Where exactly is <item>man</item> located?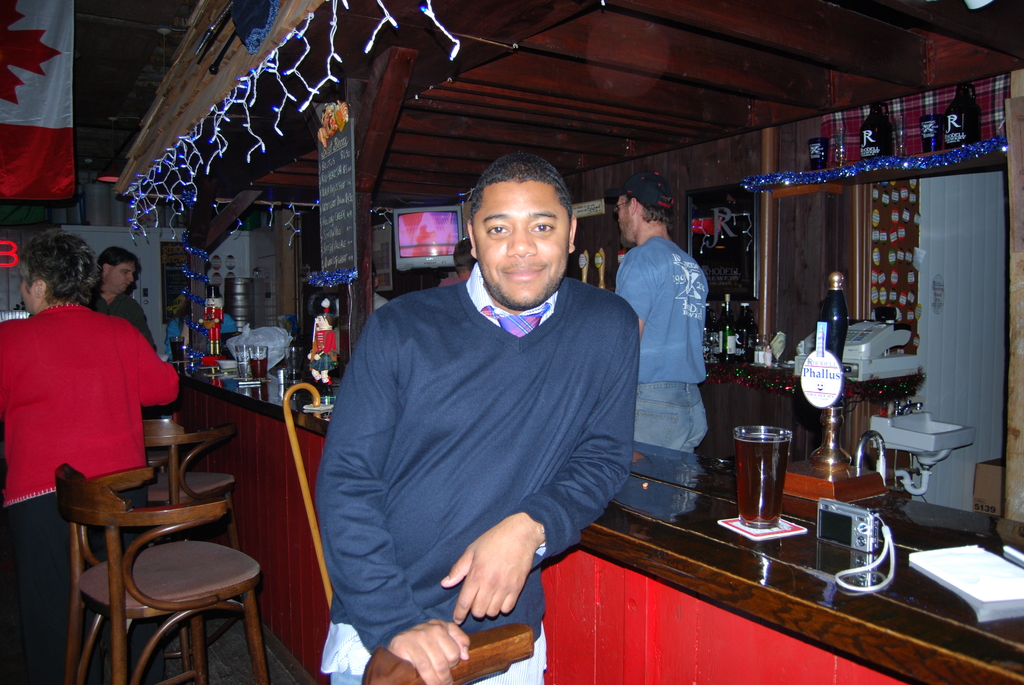
Its bounding box is 88, 245, 157, 352.
